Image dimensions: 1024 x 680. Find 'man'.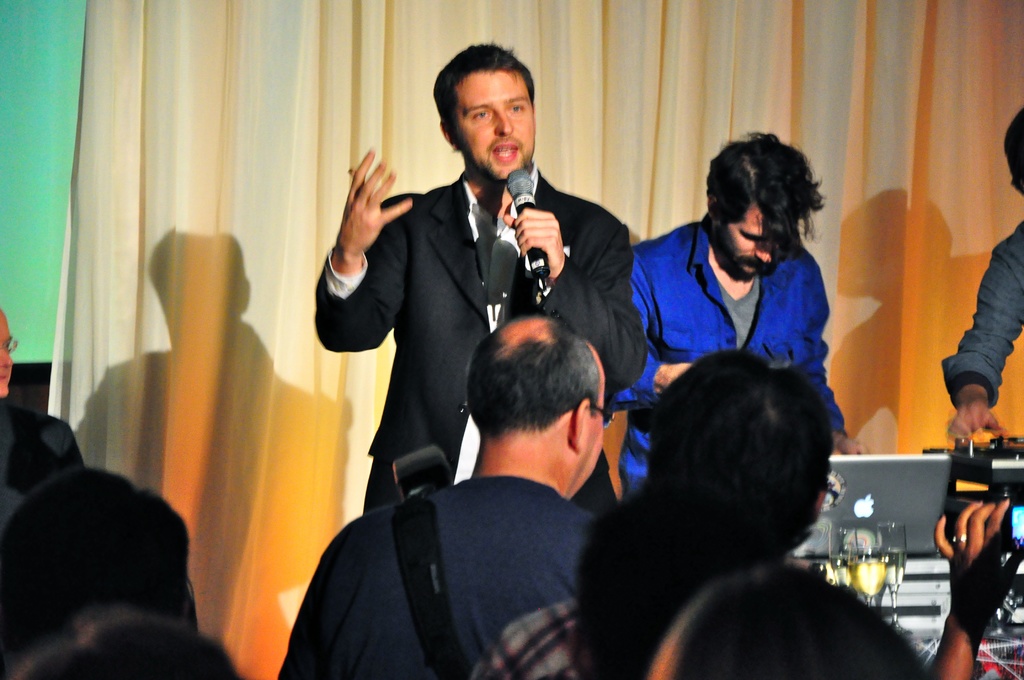
l=0, t=309, r=86, b=498.
